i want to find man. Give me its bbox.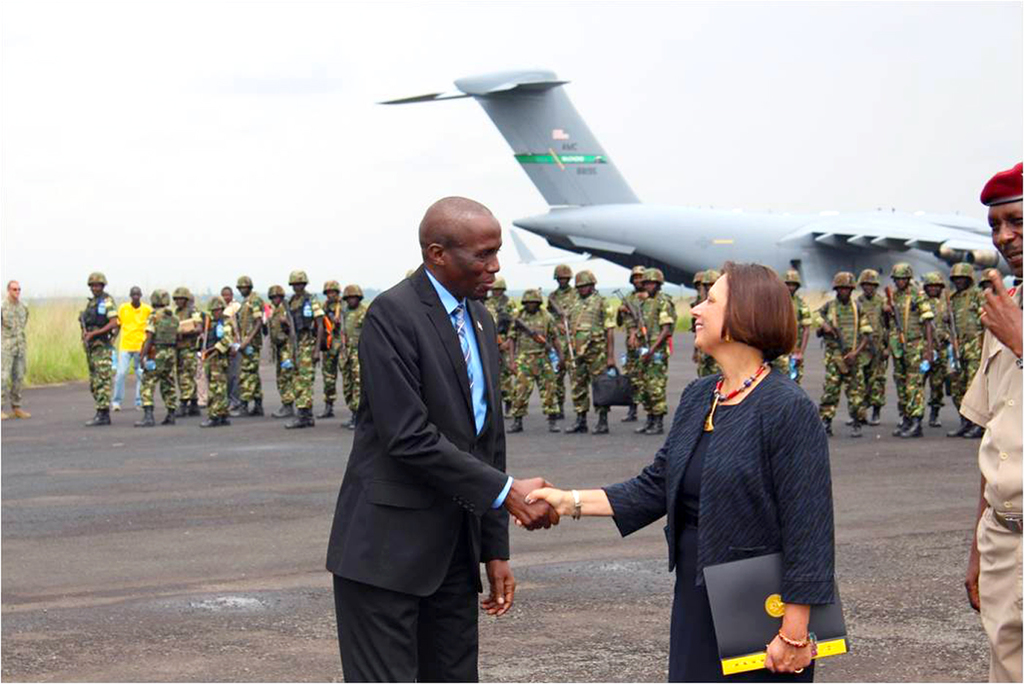
box=[964, 161, 1023, 683].
